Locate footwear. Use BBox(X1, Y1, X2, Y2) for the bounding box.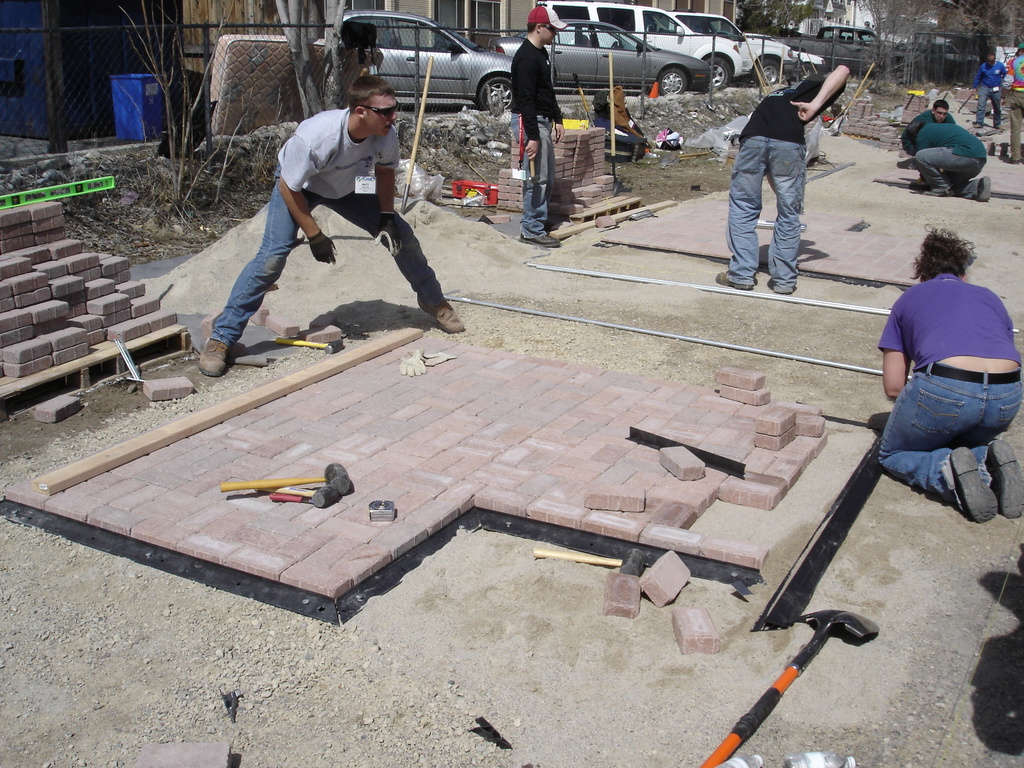
BBox(717, 267, 757, 295).
